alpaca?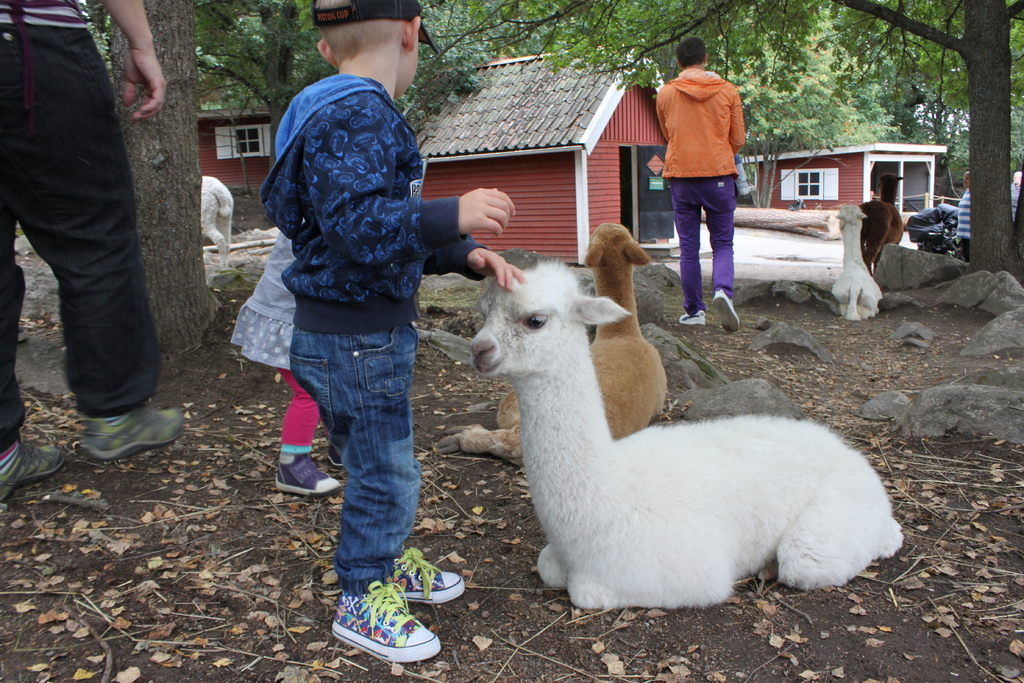
<box>435,222,669,471</box>
